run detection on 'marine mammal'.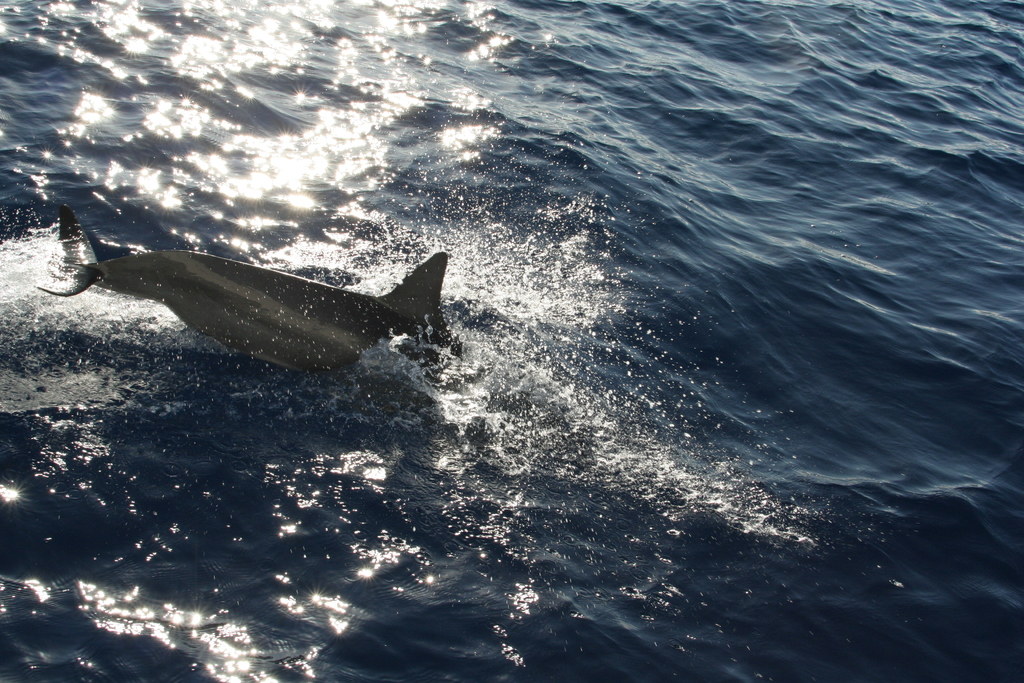
Result: <region>27, 252, 468, 381</region>.
